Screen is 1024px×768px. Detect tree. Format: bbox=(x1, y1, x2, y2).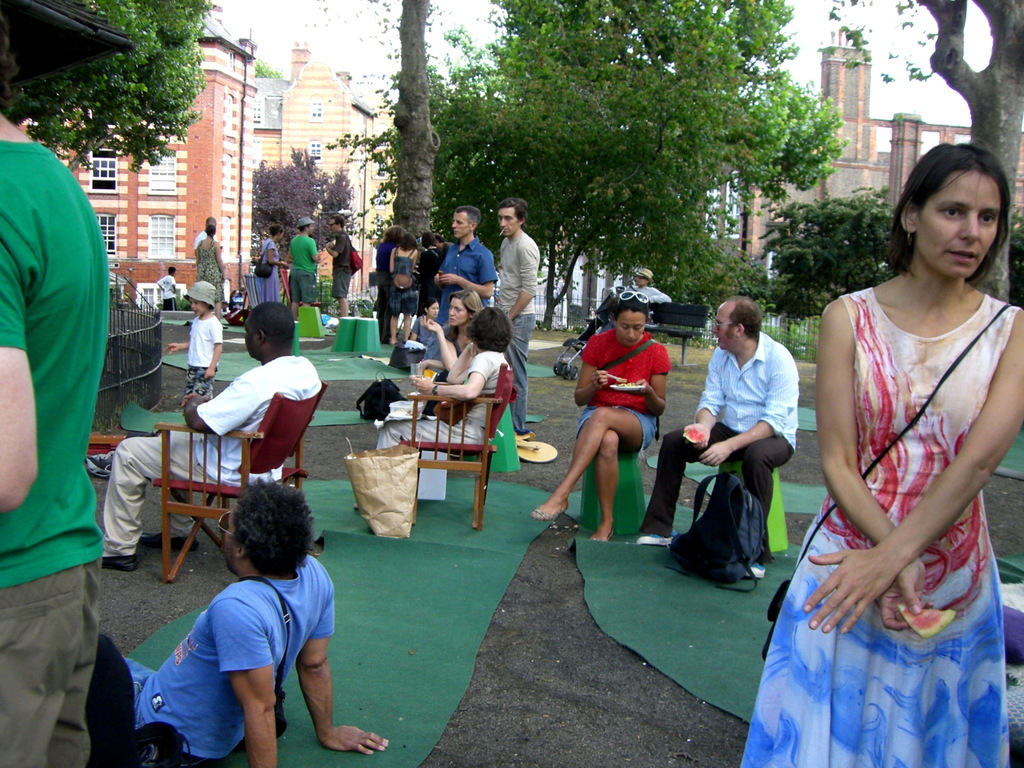
bbox=(479, 0, 796, 100).
